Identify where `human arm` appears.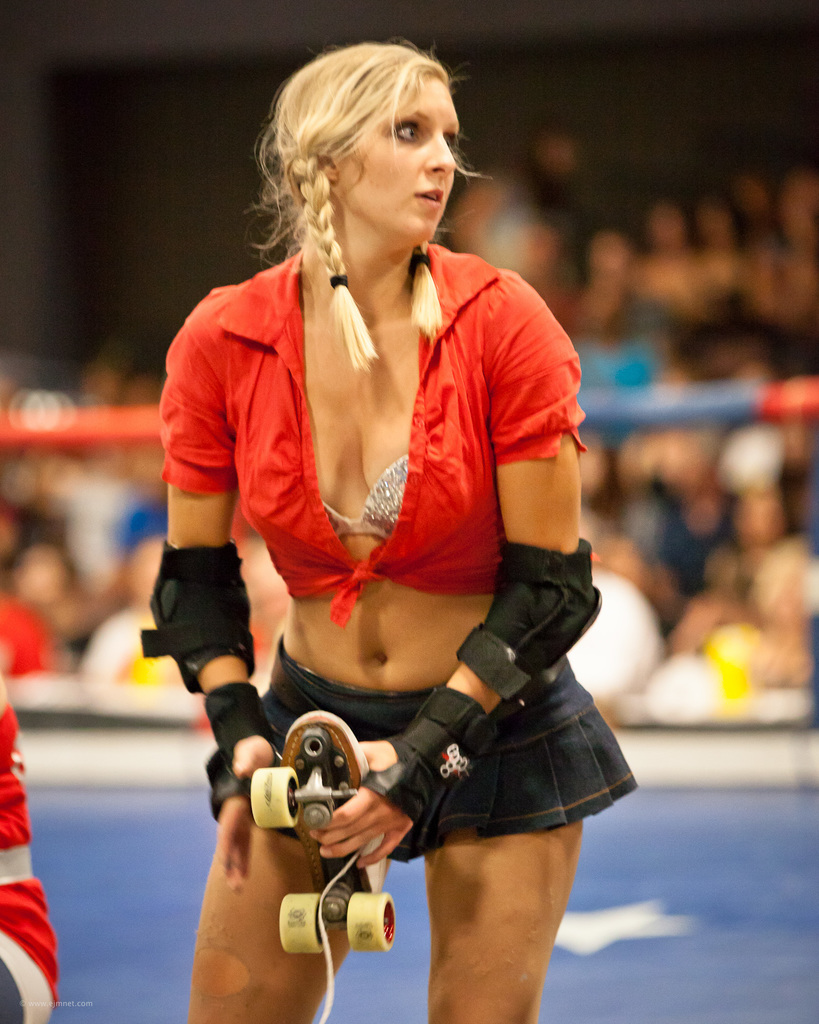
Appears at <box>308,304,596,875</box>.
